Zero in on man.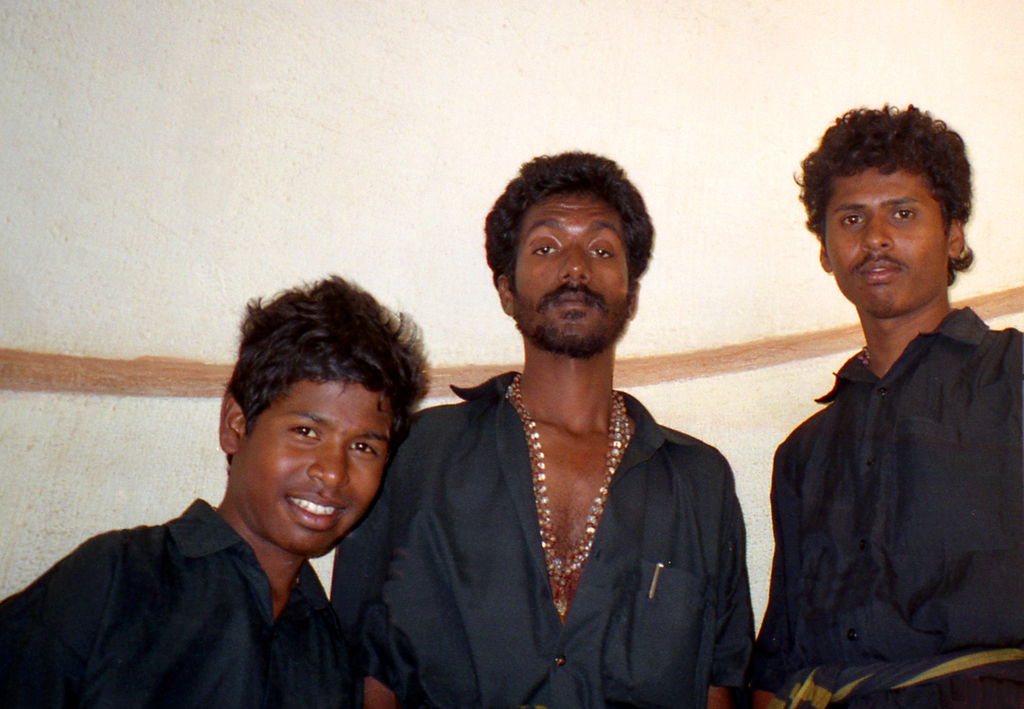
Zeroed in: x1=752 y1=102 x2=1023 y2=685.
